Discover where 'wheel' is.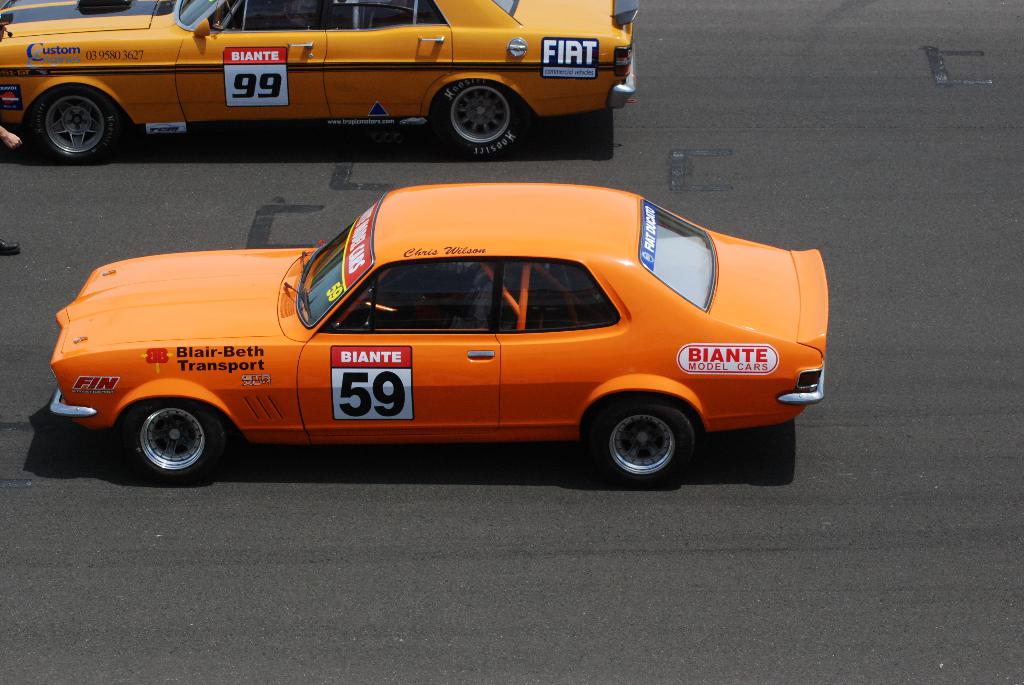
Discovered at [left=34, top=93, right=115, bottom=157].
